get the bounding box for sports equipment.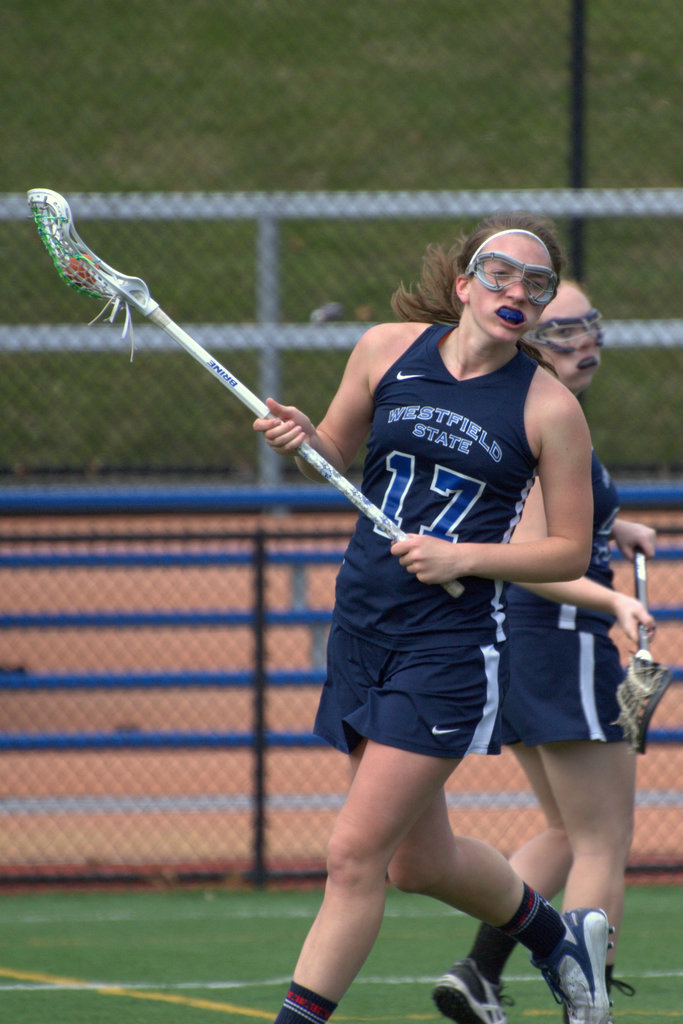
x1=520, y1=303, x2=597, y2=354.
